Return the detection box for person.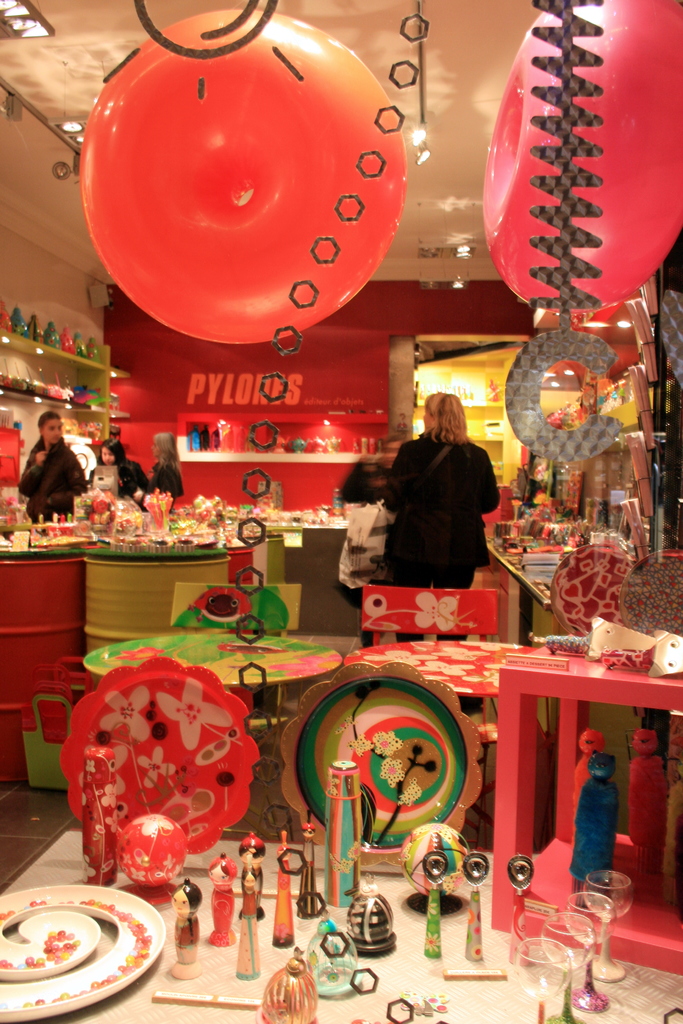
<bbox>377, 384, 507, 607</bbox>.
